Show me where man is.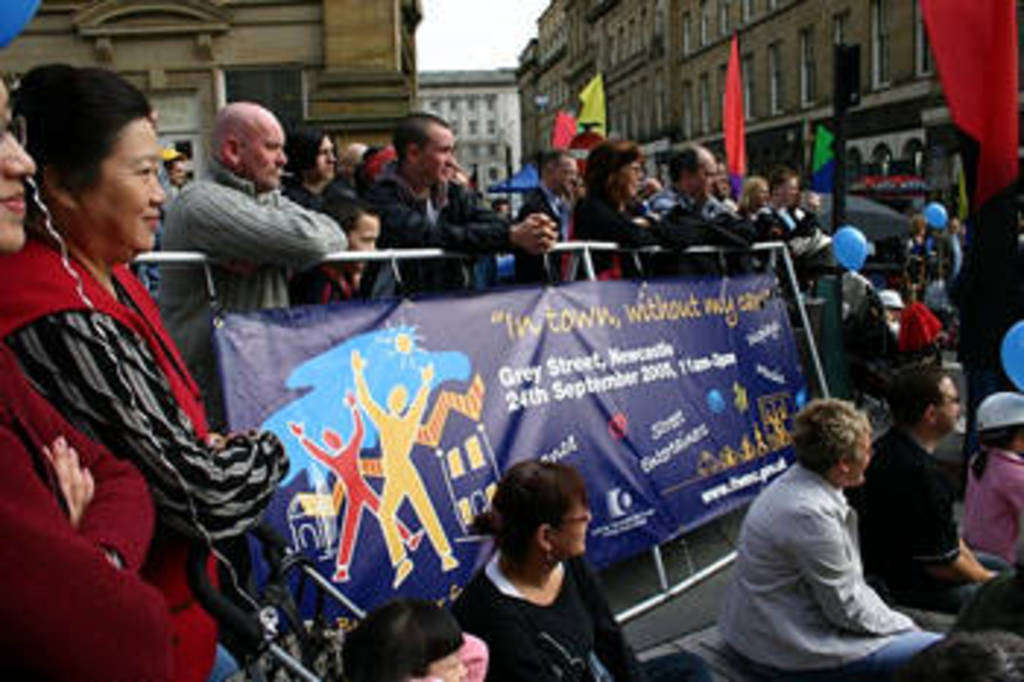
man is at [left=521, top=143, right=585, bottom=293].
